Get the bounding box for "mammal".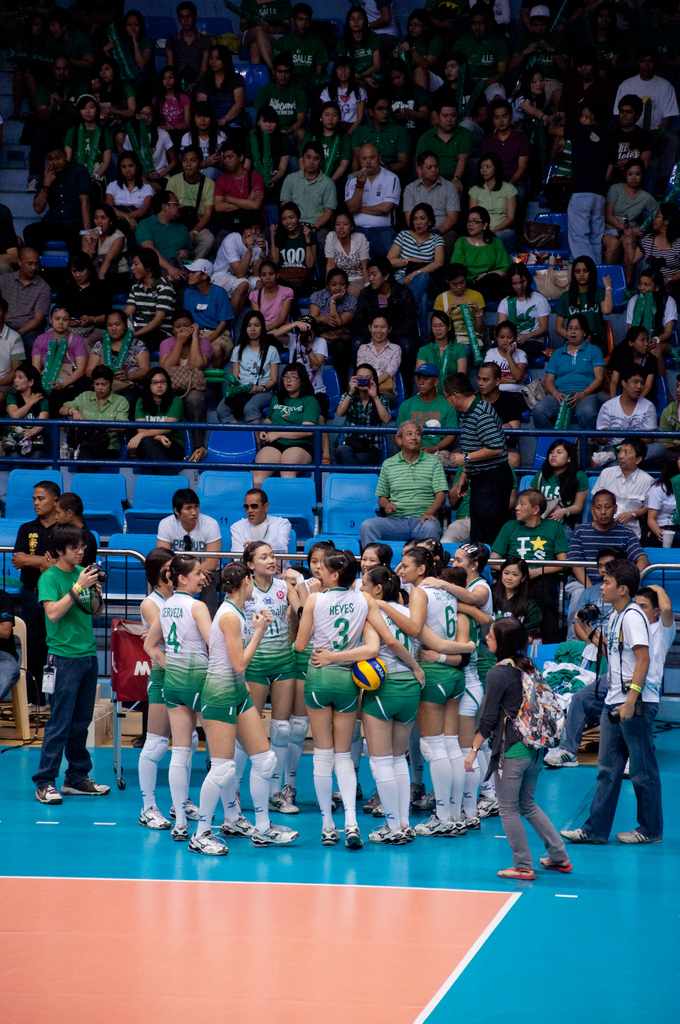
<box>0,243,53,336</box>.
